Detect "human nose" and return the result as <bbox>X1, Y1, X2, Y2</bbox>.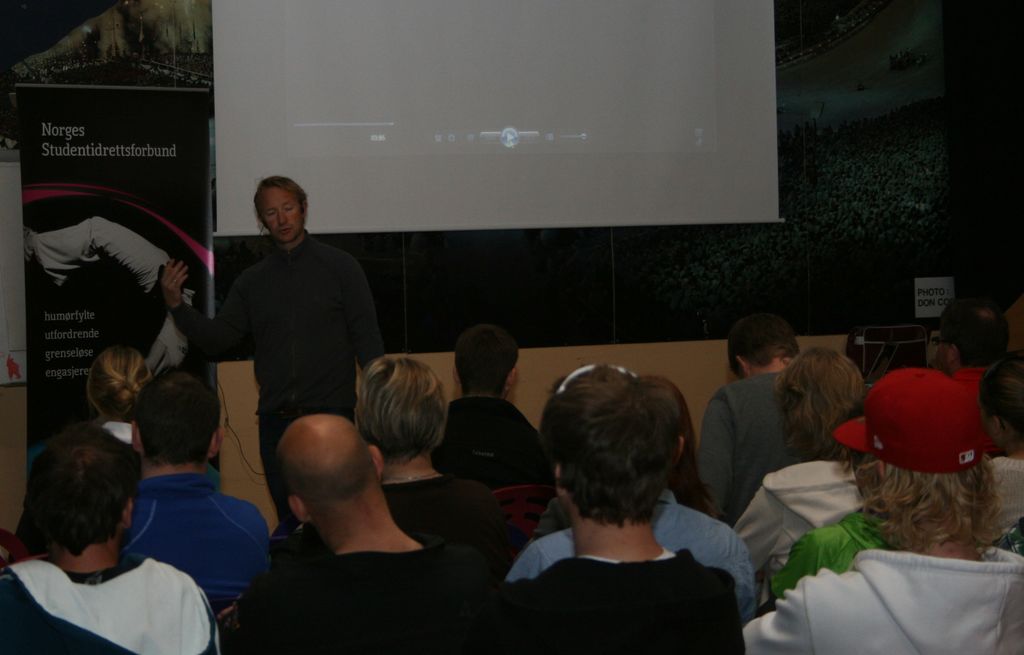
<bbox>282, 210, 287, 222</bbox>.
